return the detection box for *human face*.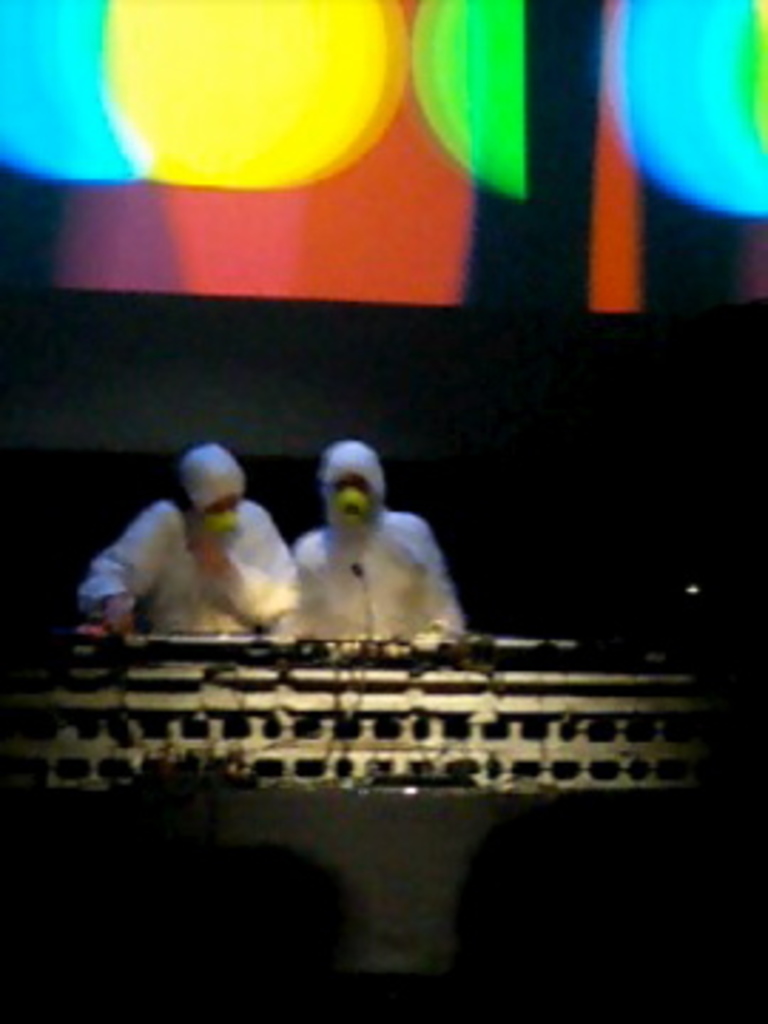
detection(199, 495, 242, 515).
